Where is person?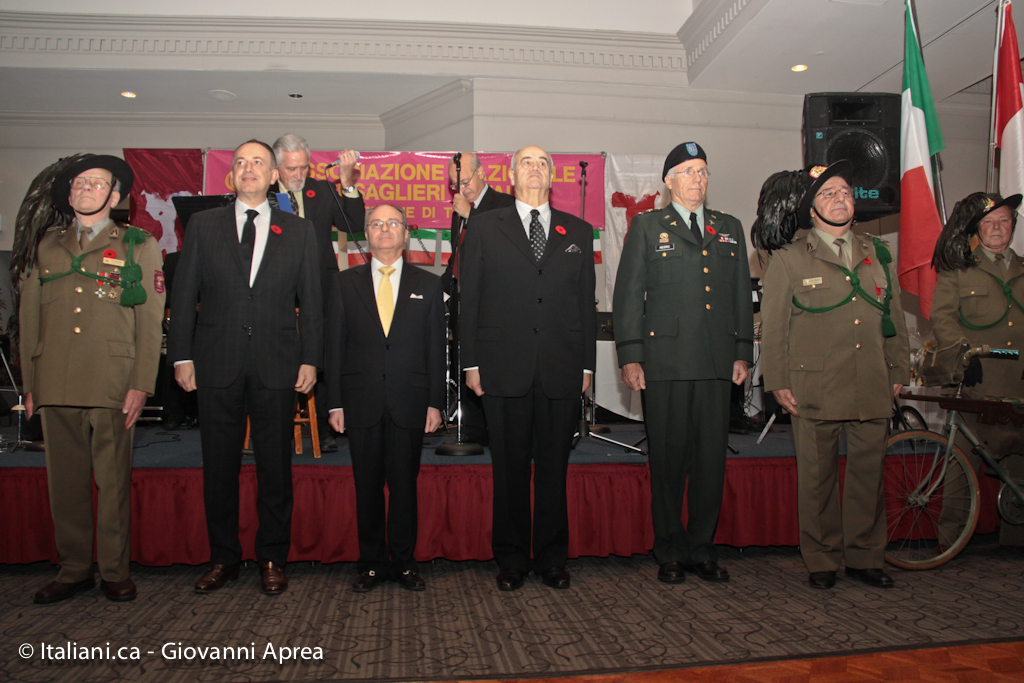
<bbox>161, 137, 322, 585</bbox>.
